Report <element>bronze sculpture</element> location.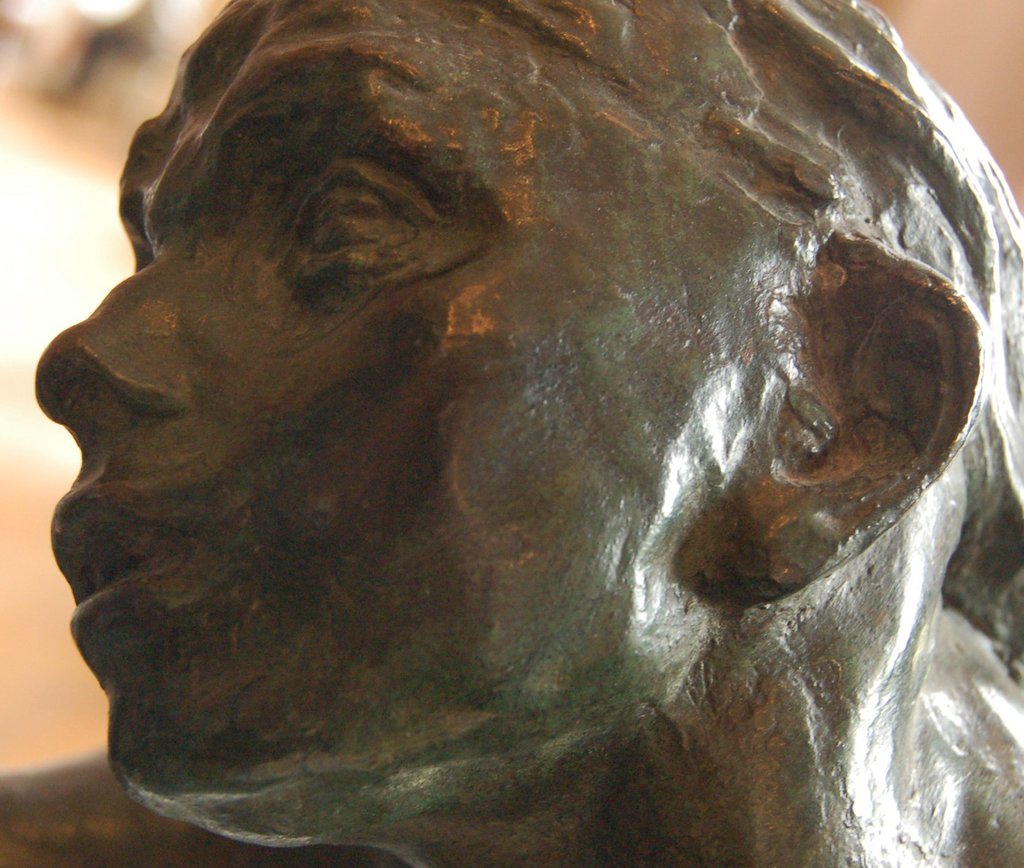
Report: <box>0,0,1023,852</box>.
